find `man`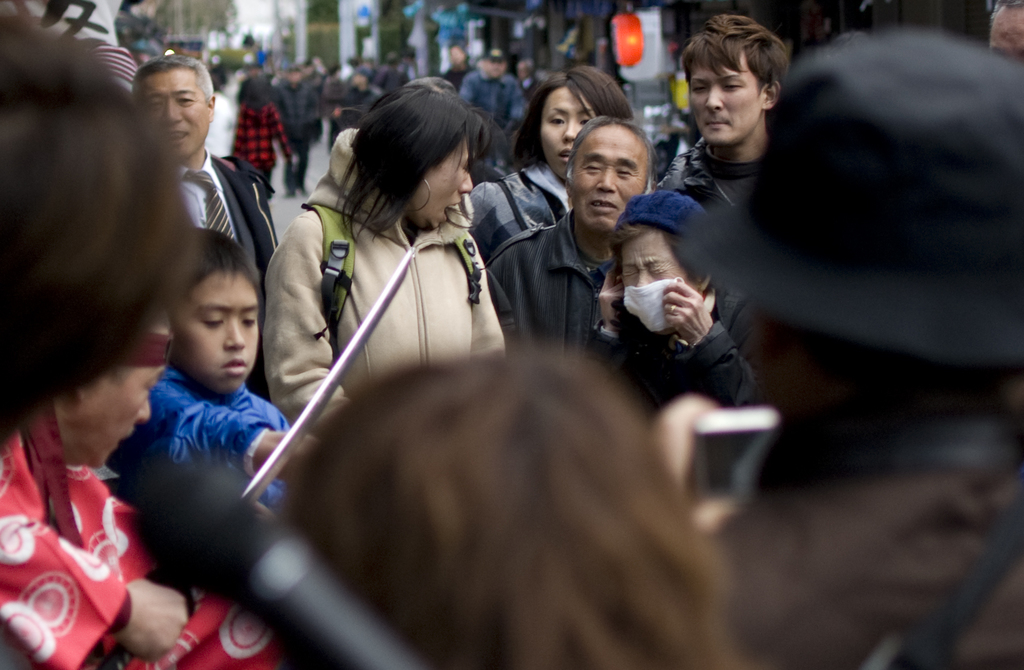
l=0, t=306, r=286, b=669
